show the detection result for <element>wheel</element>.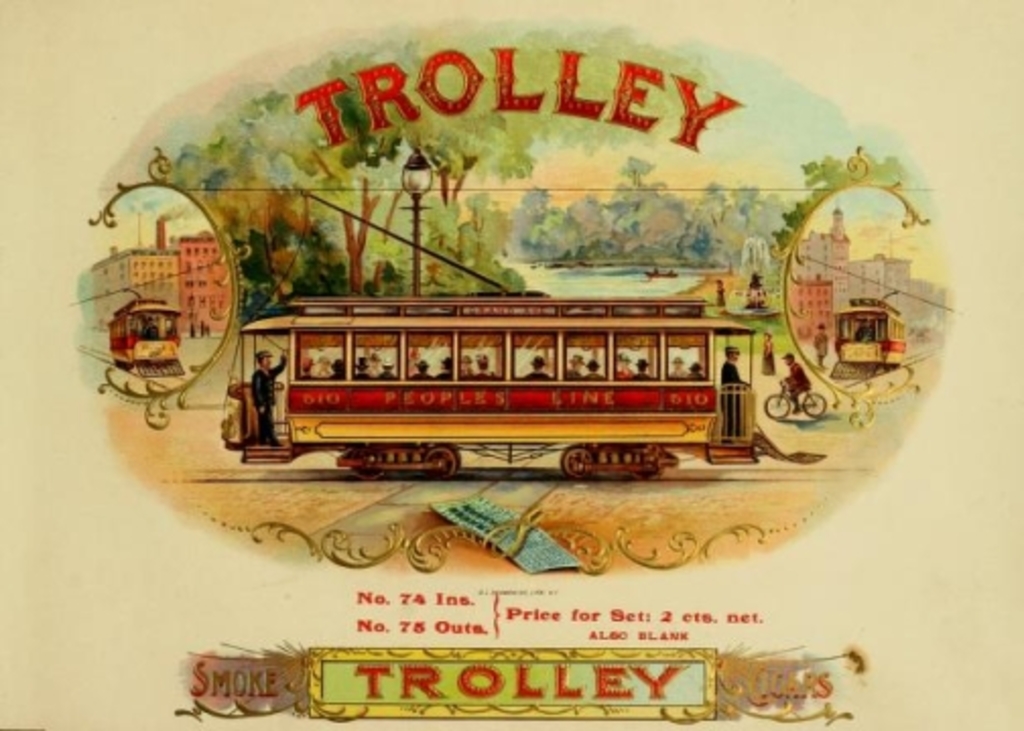
bbox(766, 396, 786, 418).
